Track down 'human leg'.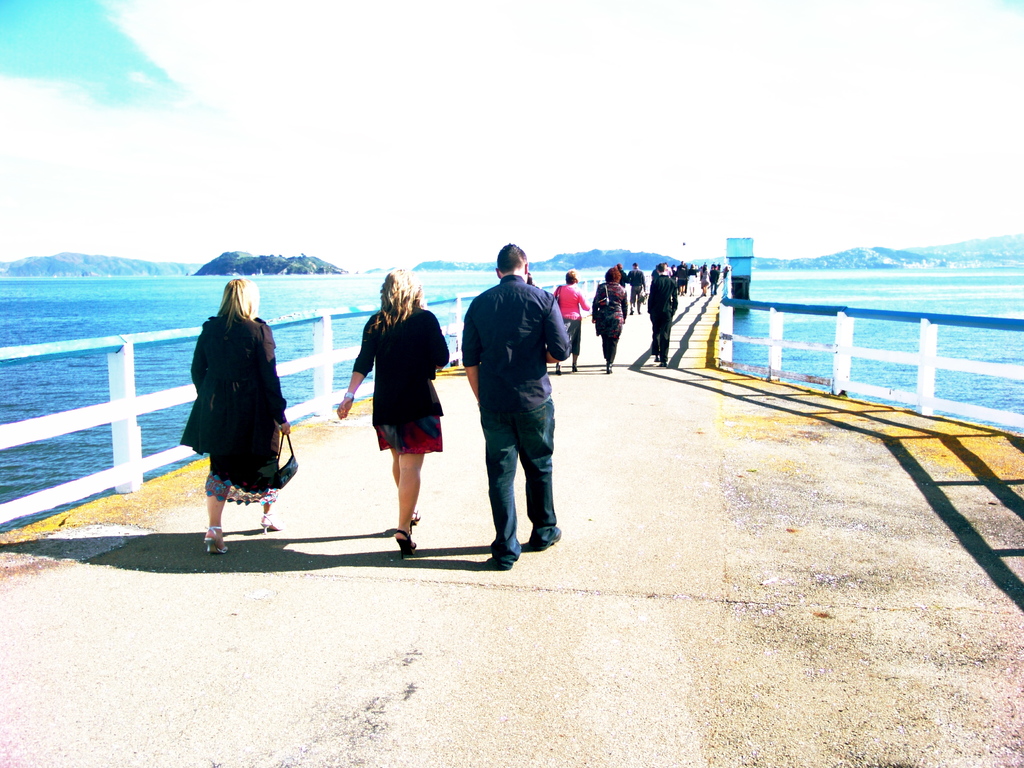
Tracked to {"x1": 373, "y1": 404, "x2": 435, "y2": 544}.
